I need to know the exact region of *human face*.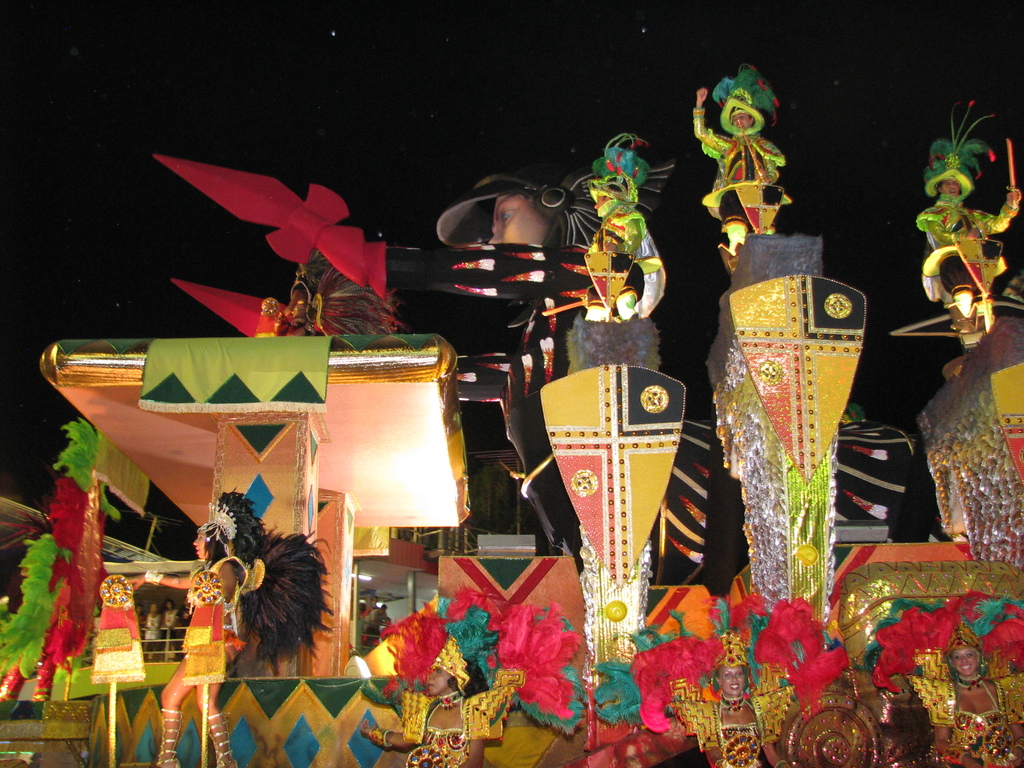
Region: 486/191/550/244.
